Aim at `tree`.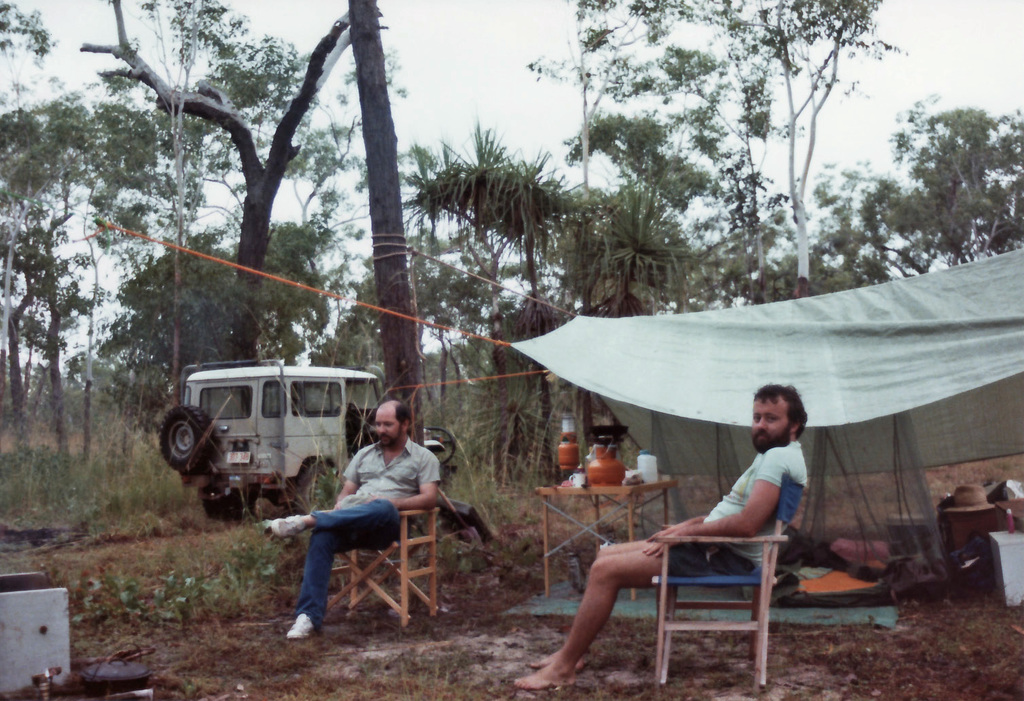
Aimed at rect(526, 0, 682, 245).
